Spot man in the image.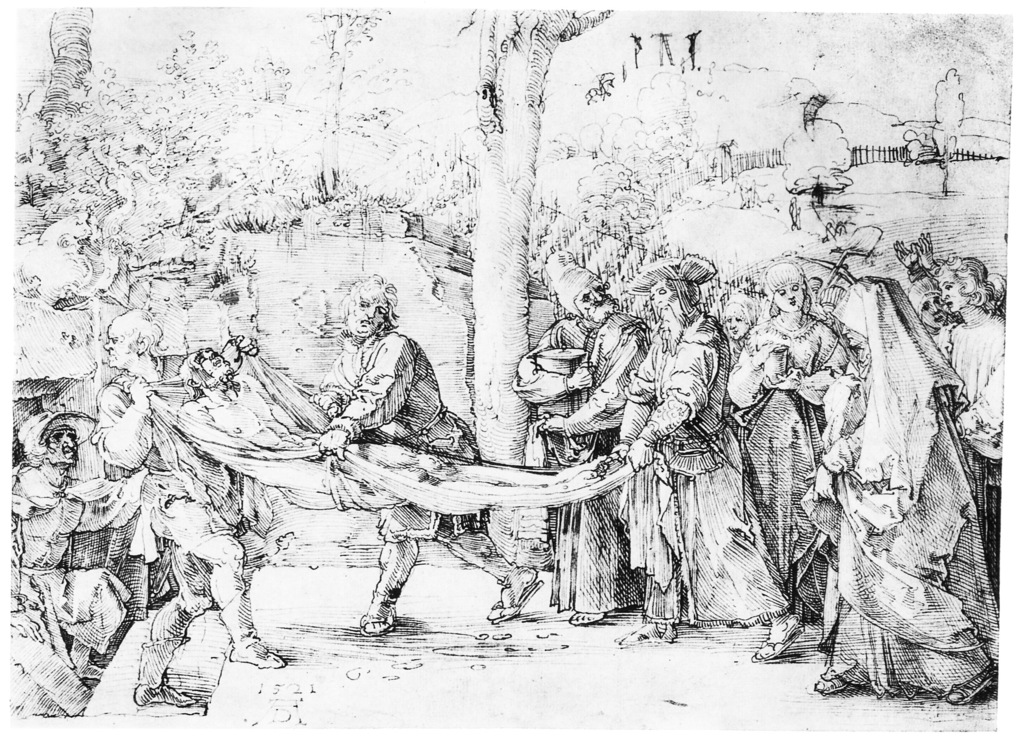
man found at {"x1": 286, "y1": 267, "x2": 502, "y2": 639}.
